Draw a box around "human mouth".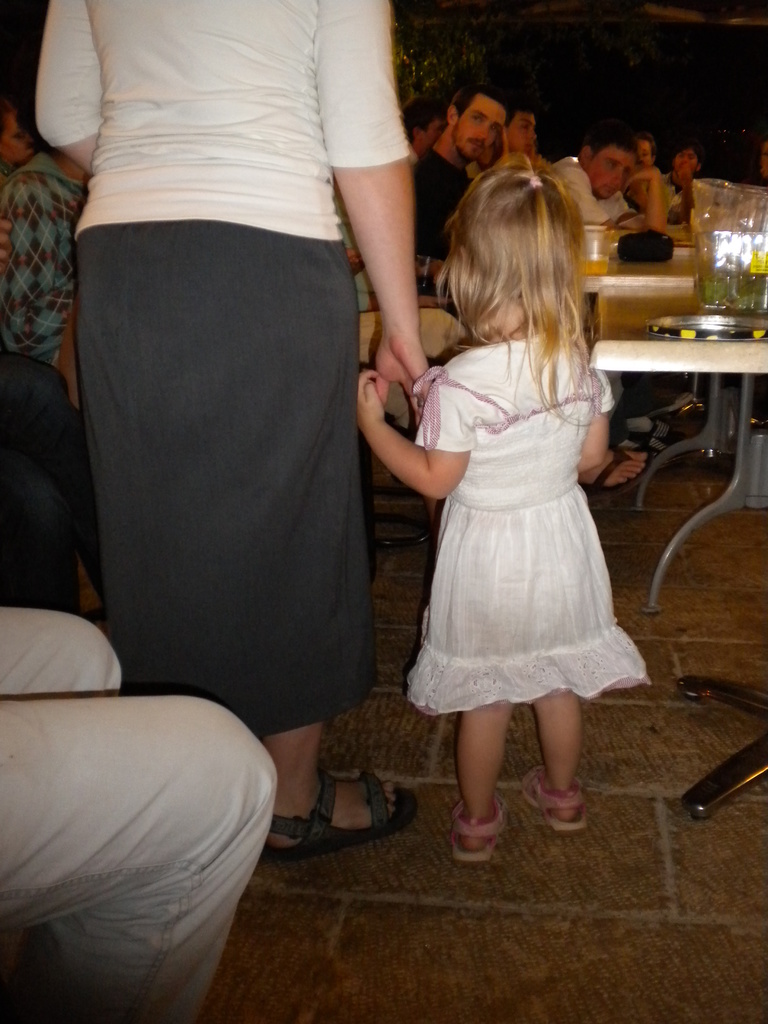
[left=605, top=186, right=616, bottom=195].
